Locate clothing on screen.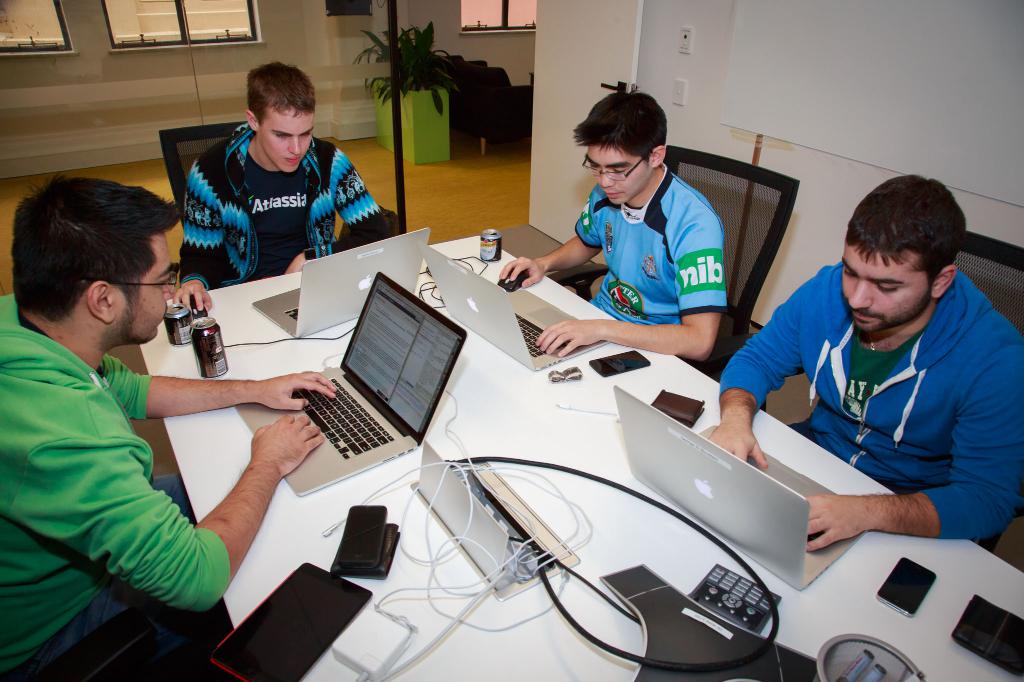
On screen at Rect(571, 160, 735, 331).
